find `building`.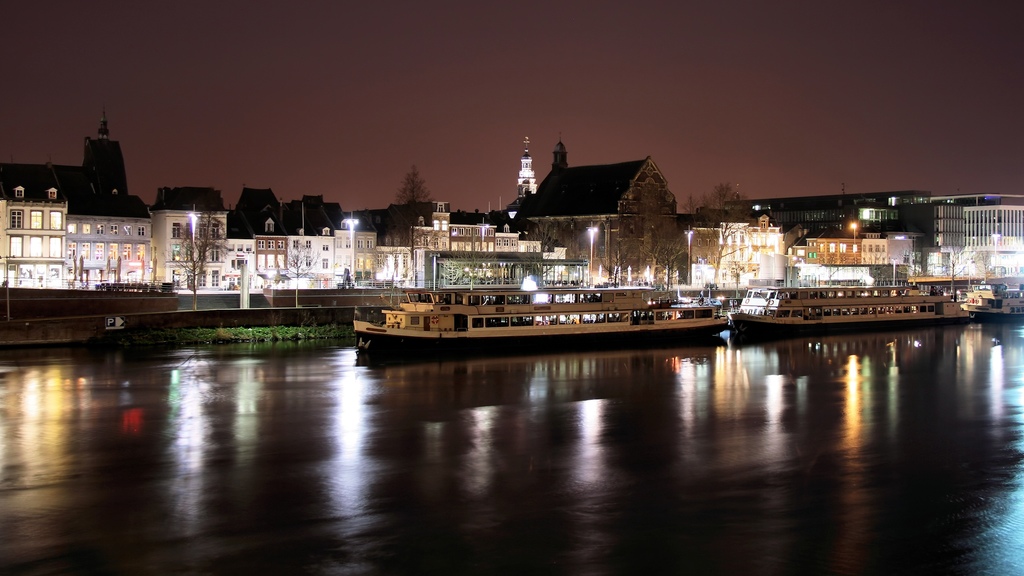
[x1=290, y1=195, x2=349, y2=283].
